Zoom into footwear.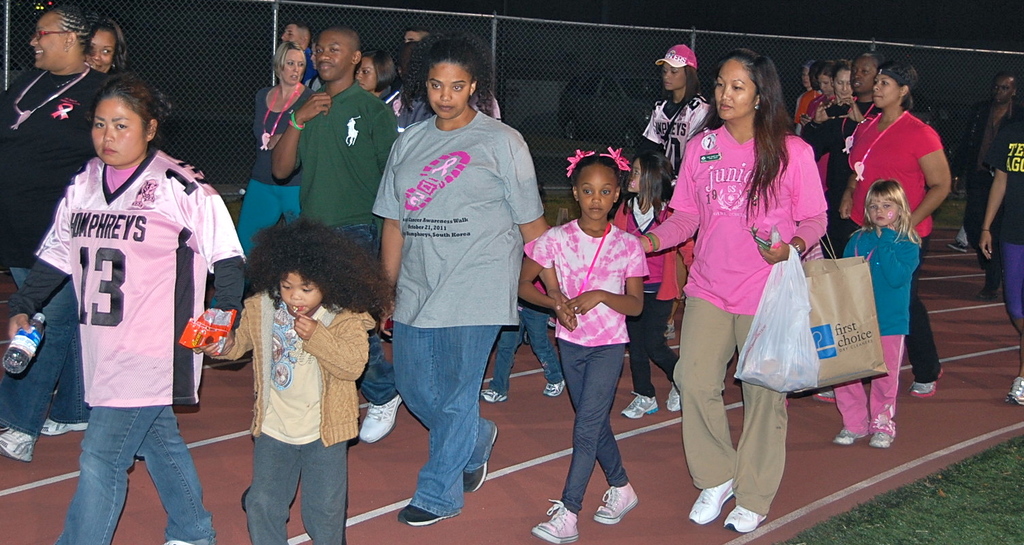
Zoom target: rect(43, 418, 88, 435).
